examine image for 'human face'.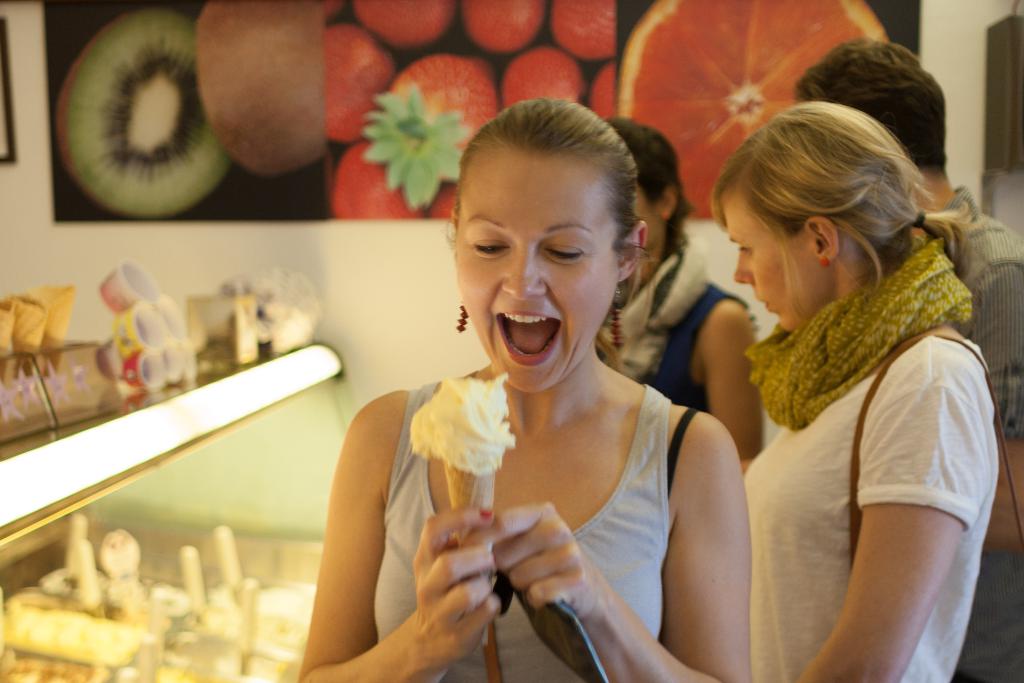
Examination result: 723 186 817 331.
